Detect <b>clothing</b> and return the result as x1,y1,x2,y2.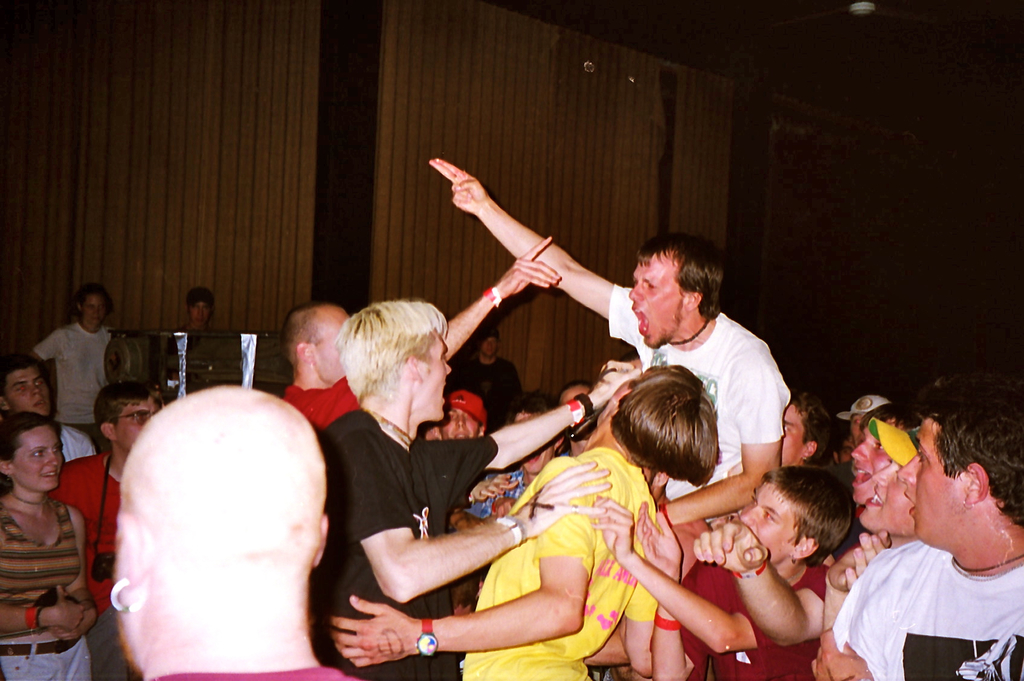
676,561,835,680.
